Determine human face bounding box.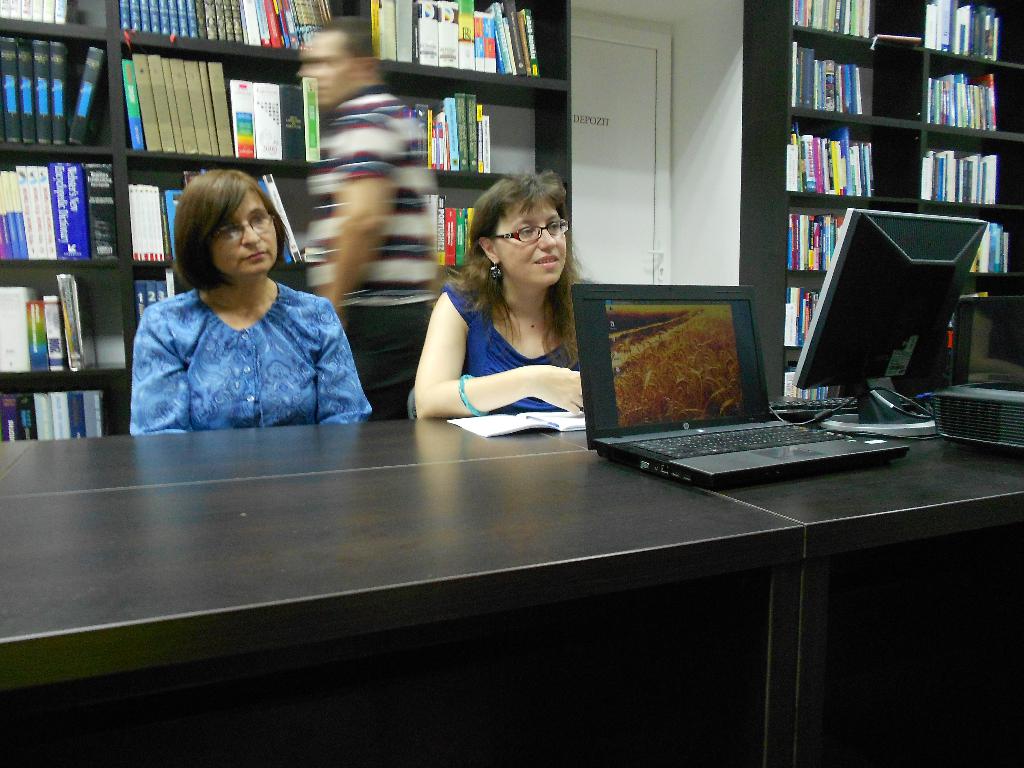
Determined: left=494, top=202, right=566, bottom=286.
